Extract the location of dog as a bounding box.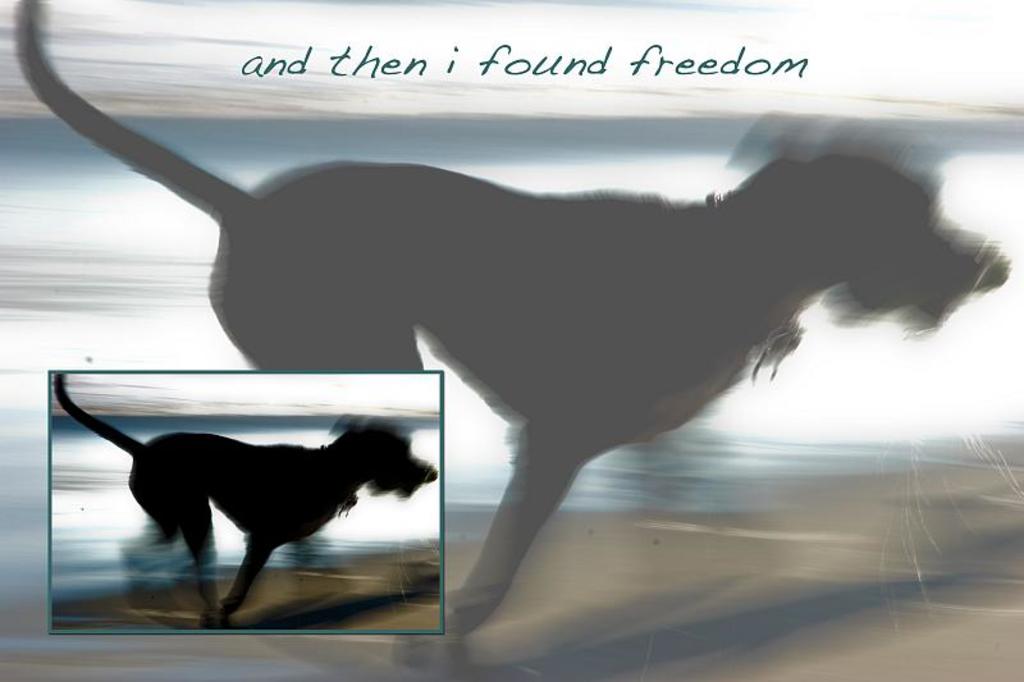
19,0,1015,665.
